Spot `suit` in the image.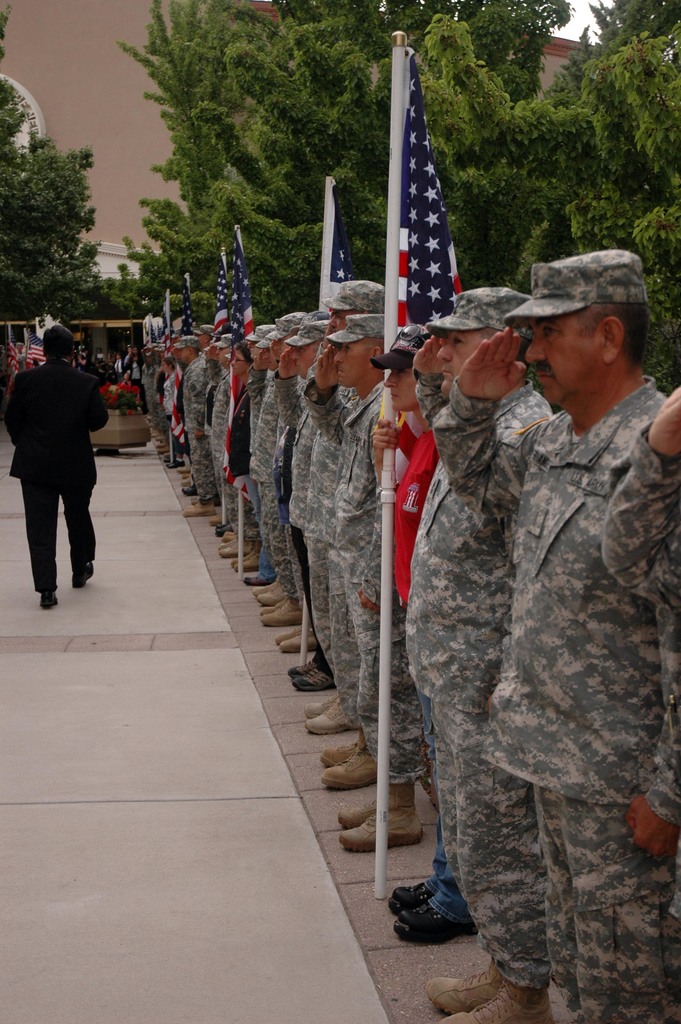
`suit` found at <region>7, 342, 109, 605</region>.
